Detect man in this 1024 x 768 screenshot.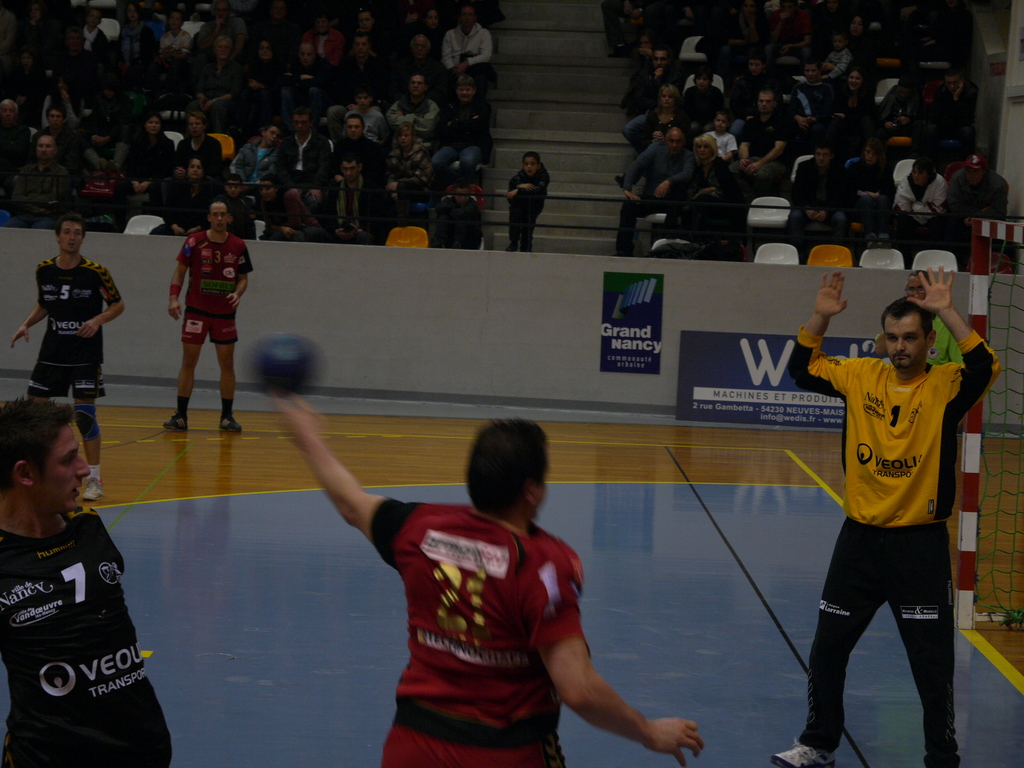
Detection: left=797, top=231, right=980, bottom=763.
